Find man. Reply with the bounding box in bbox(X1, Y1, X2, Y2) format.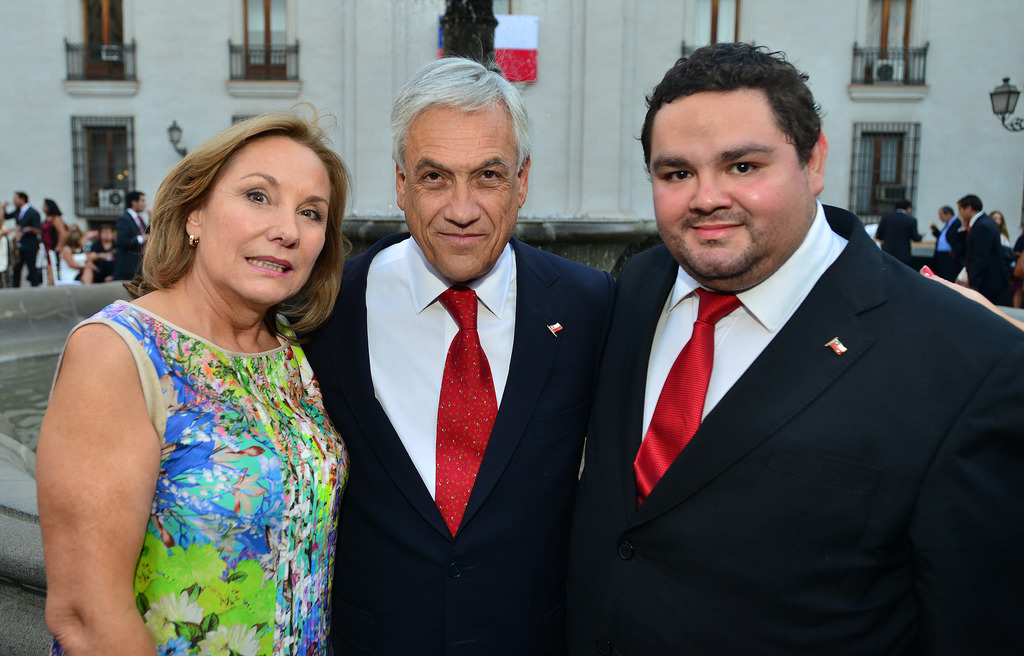
bbox(0, 190, 42, 287).
